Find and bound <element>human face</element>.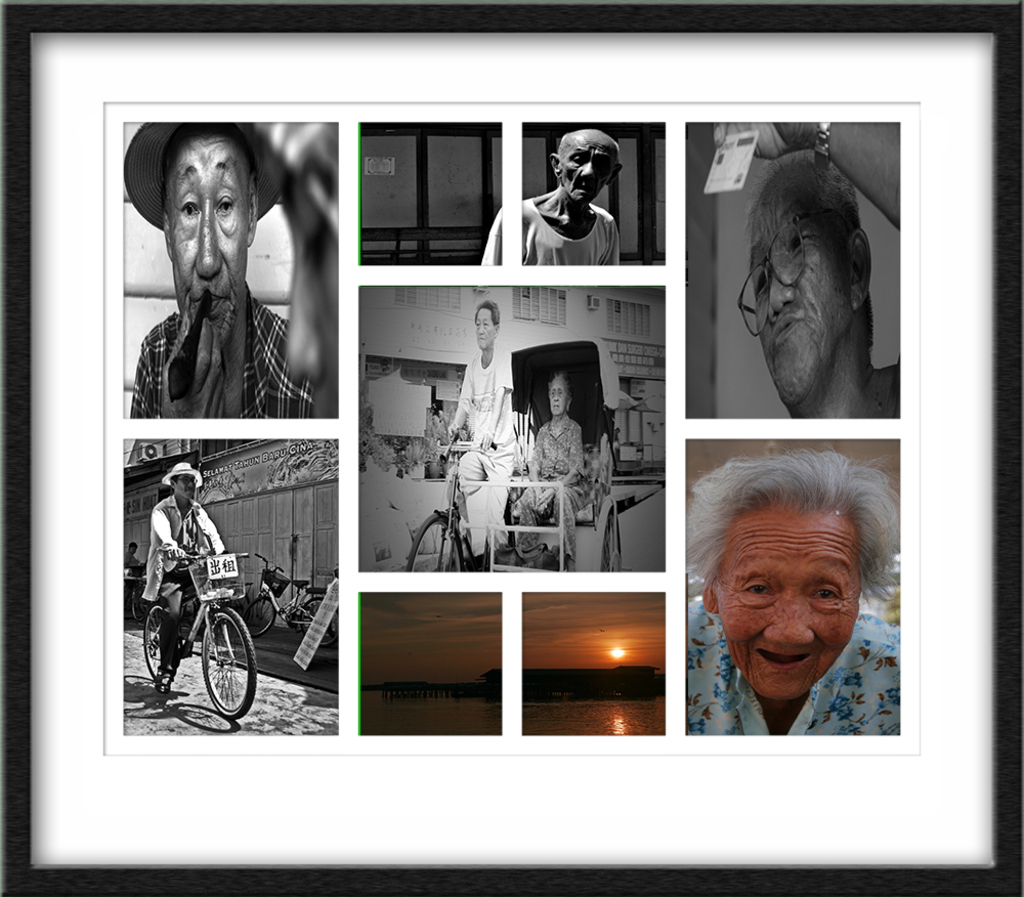
Bound: [709, 508, 862, 702].
